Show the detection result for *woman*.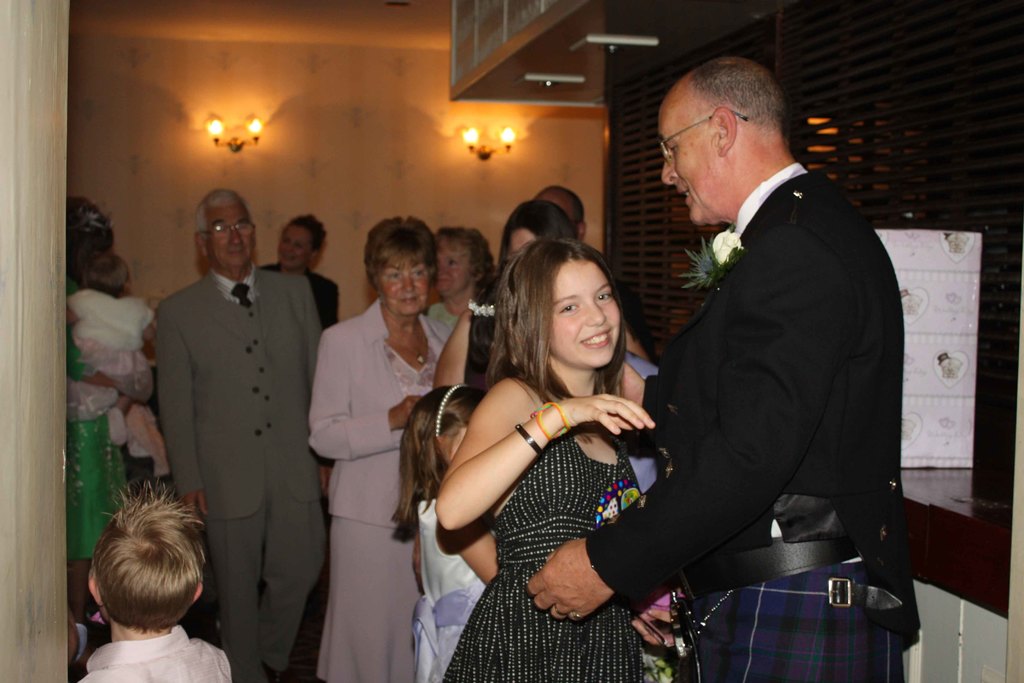
{"x1": 261, "y1": 215, "x2": 341, "y2": 336}.
